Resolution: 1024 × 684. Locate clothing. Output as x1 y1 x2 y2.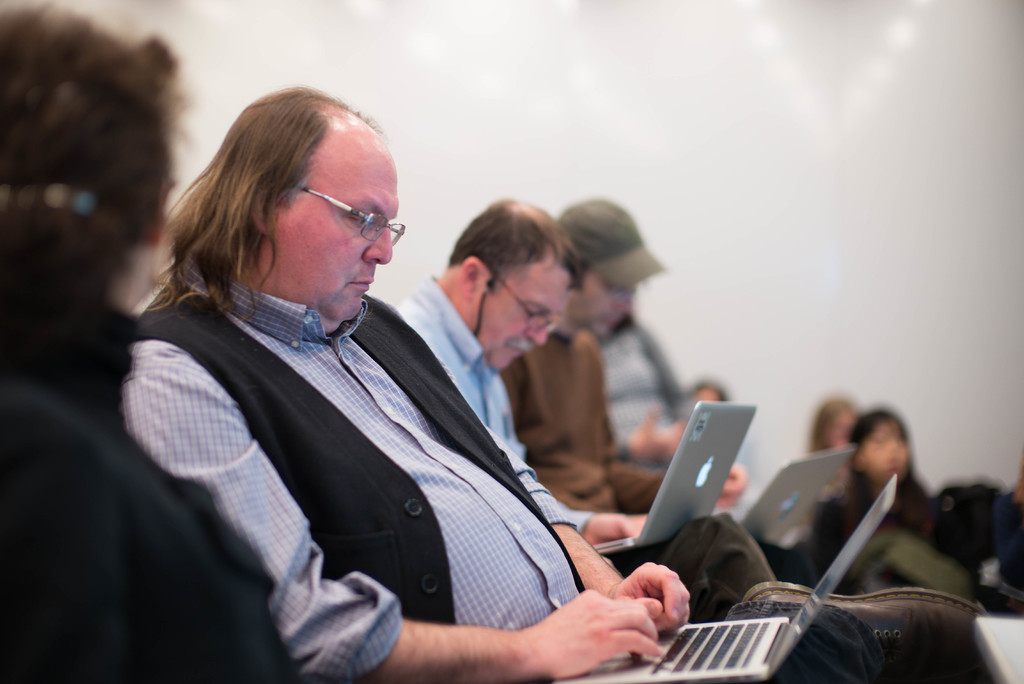
109 210 629 683.
